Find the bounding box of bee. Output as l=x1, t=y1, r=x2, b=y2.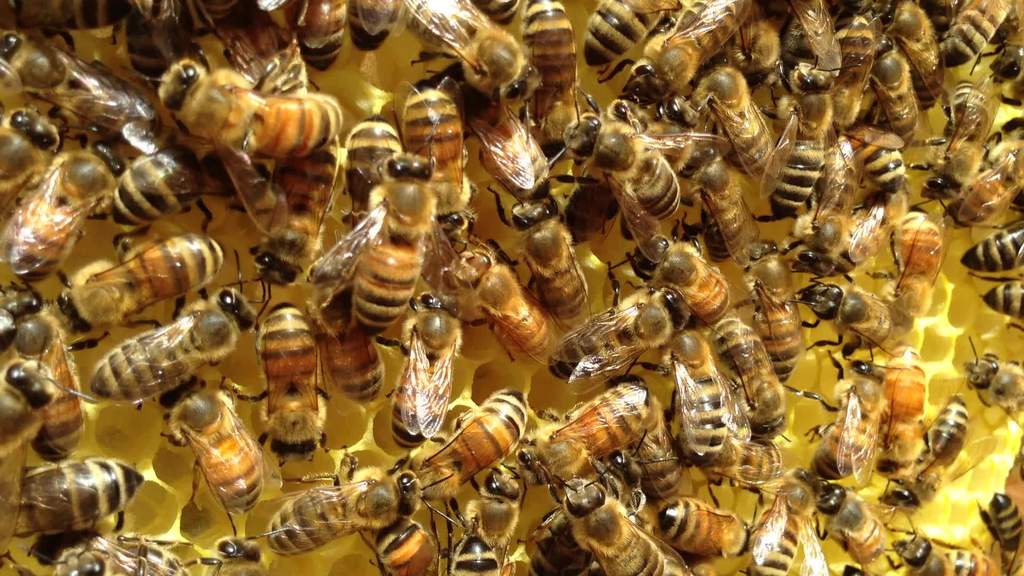
l=4, t=458, r=149, b=554.
